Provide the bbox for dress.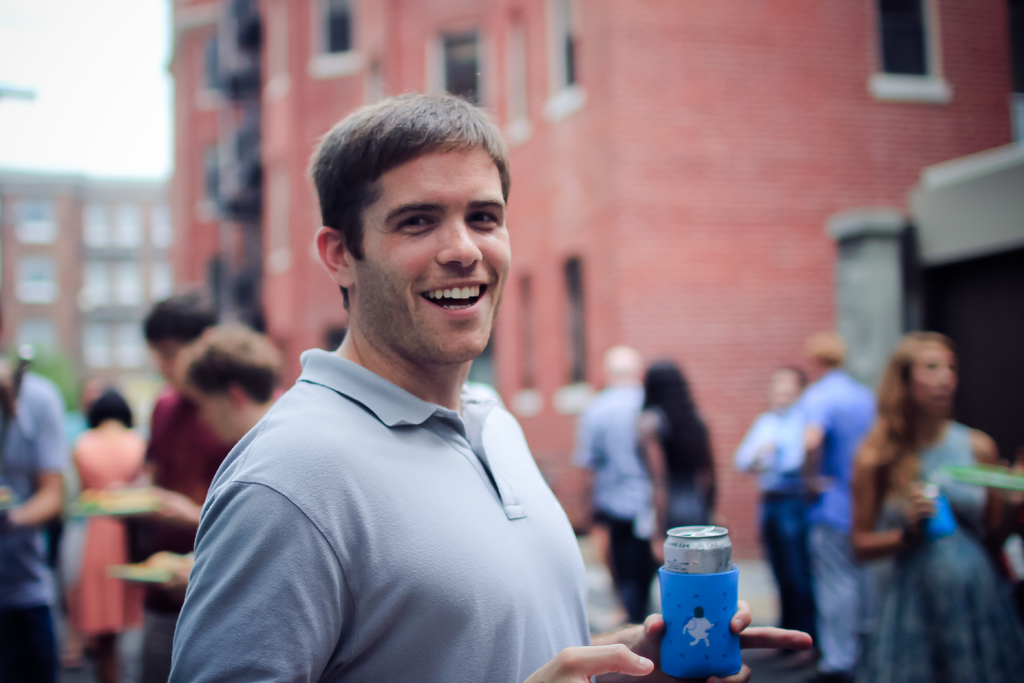
bbox=(65, 425, 142, 628).
